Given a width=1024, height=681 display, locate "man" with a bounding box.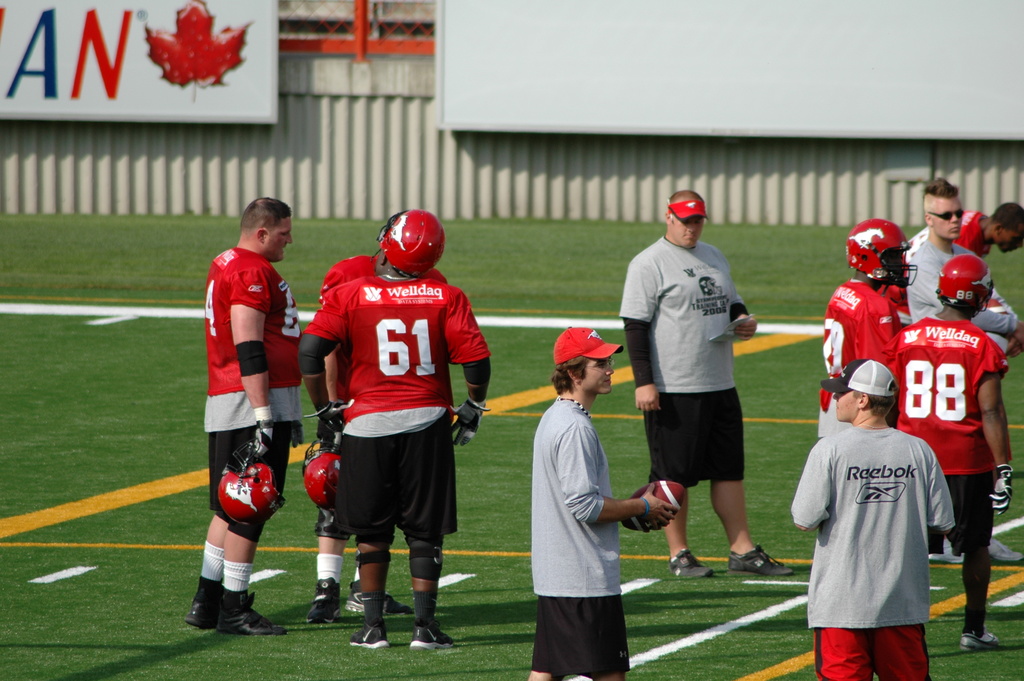
Located: box(296, 209, 492, 653).
